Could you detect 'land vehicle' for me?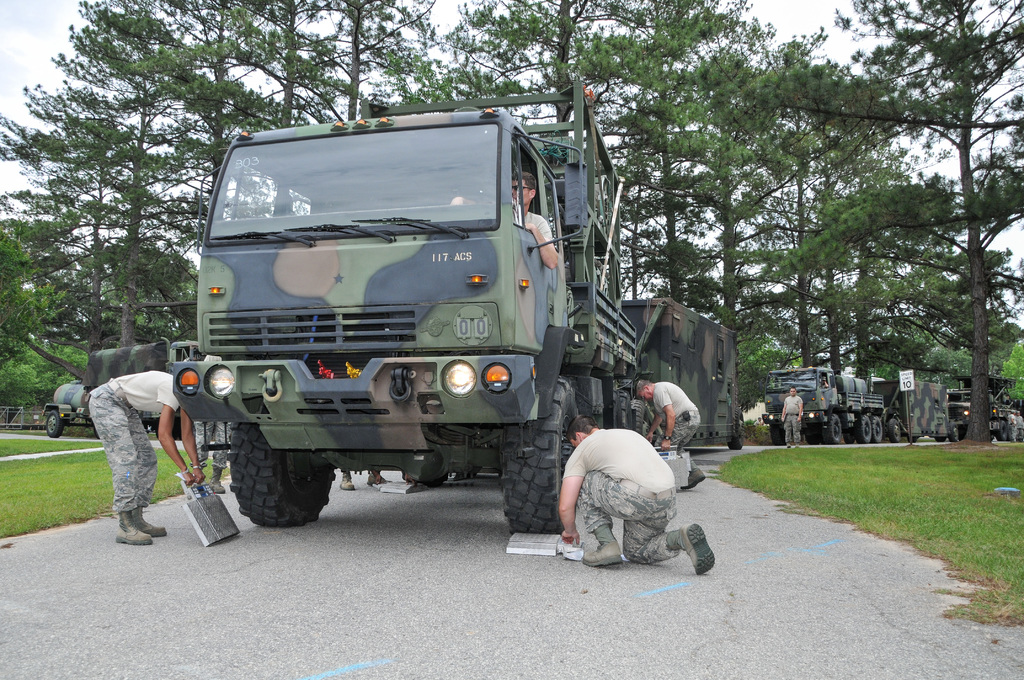
Detection result: bbox=[870, 378, 948, 443].
